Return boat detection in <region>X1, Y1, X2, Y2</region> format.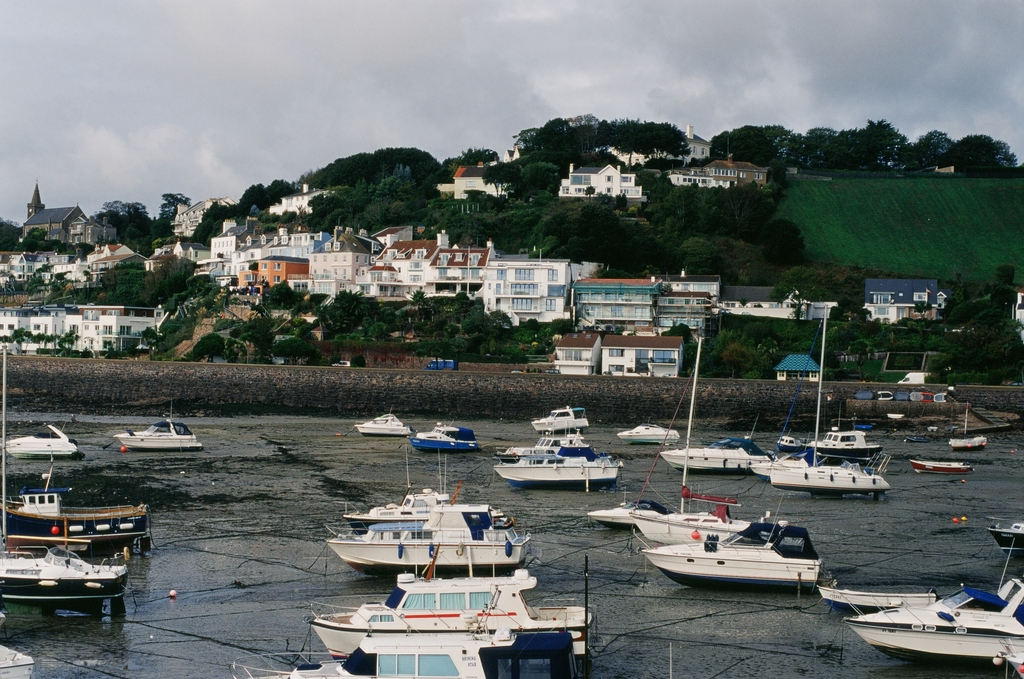
<region>250, 628, 604, 678</region>.
